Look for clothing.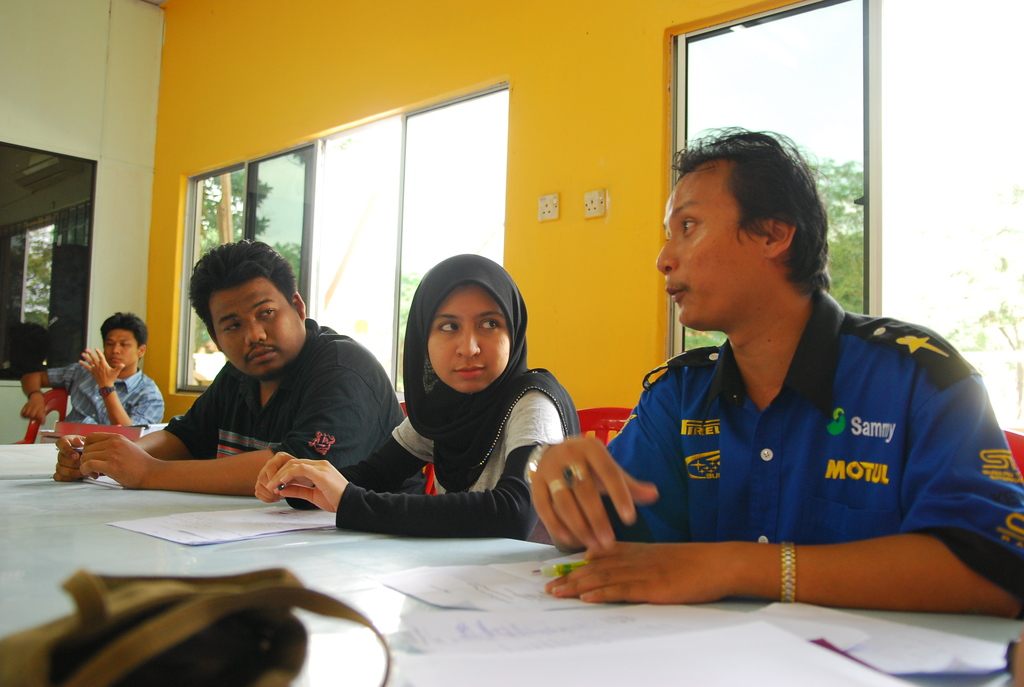
Found: 172:311:438:497.
